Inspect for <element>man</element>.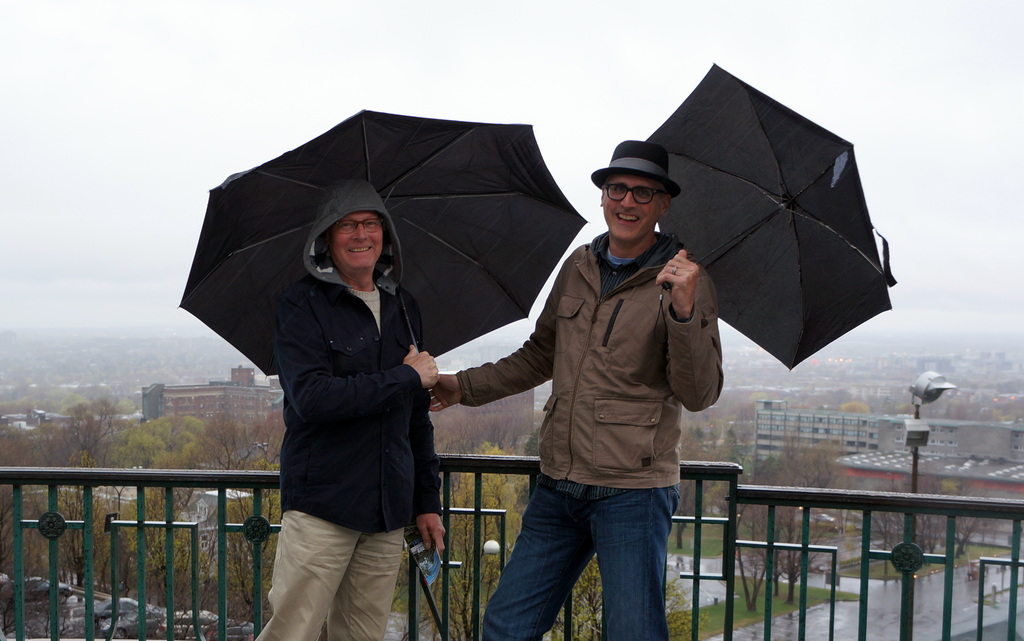
Inspection: 451, 138, 746, 640.
